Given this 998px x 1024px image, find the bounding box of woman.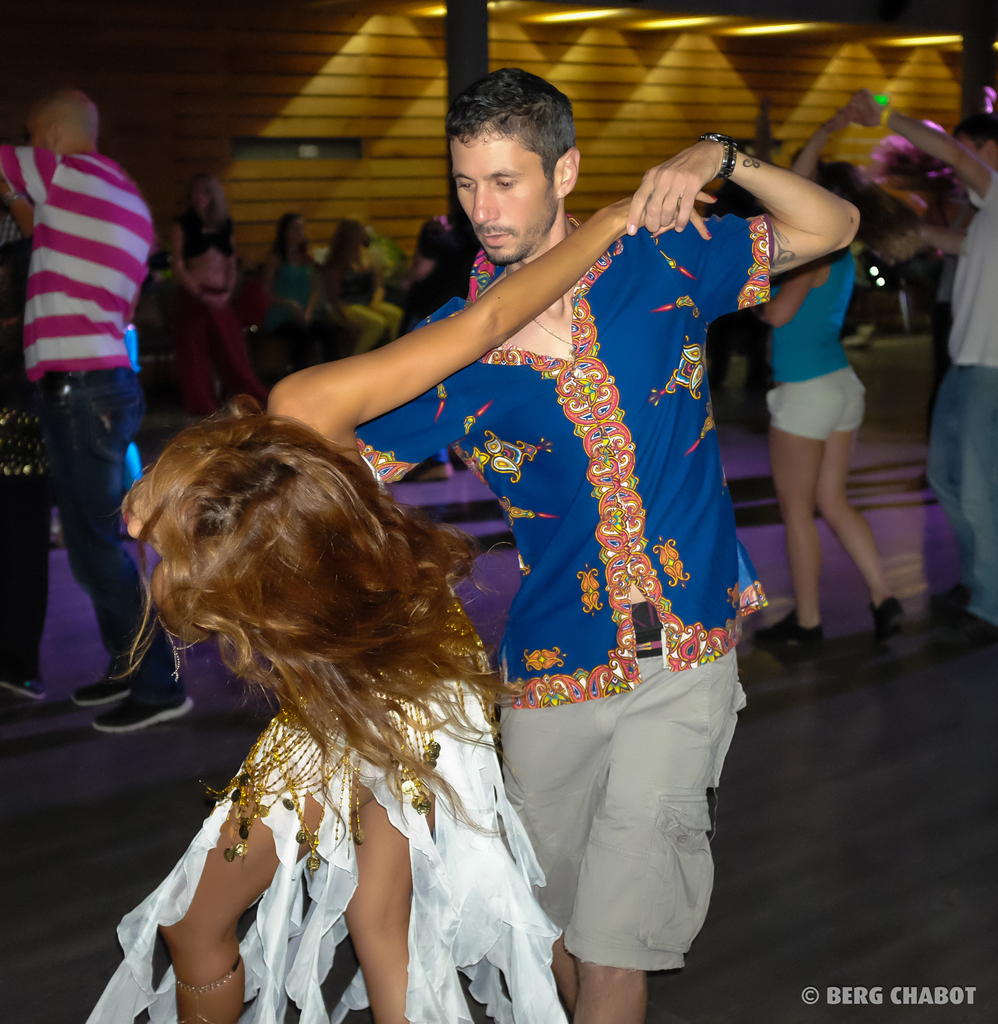
<region>77, 198, 719, 1023</region>.
